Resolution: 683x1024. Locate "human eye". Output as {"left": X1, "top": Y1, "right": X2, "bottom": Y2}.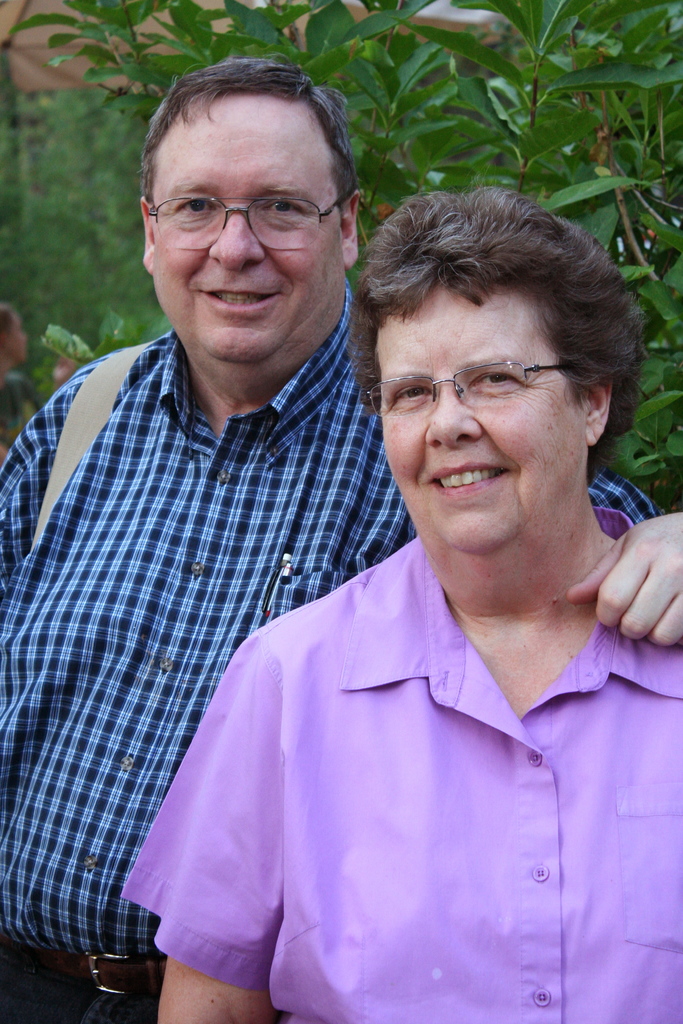
{"left": 262, "top": 197, "right": 311, "bottom": 216}.
